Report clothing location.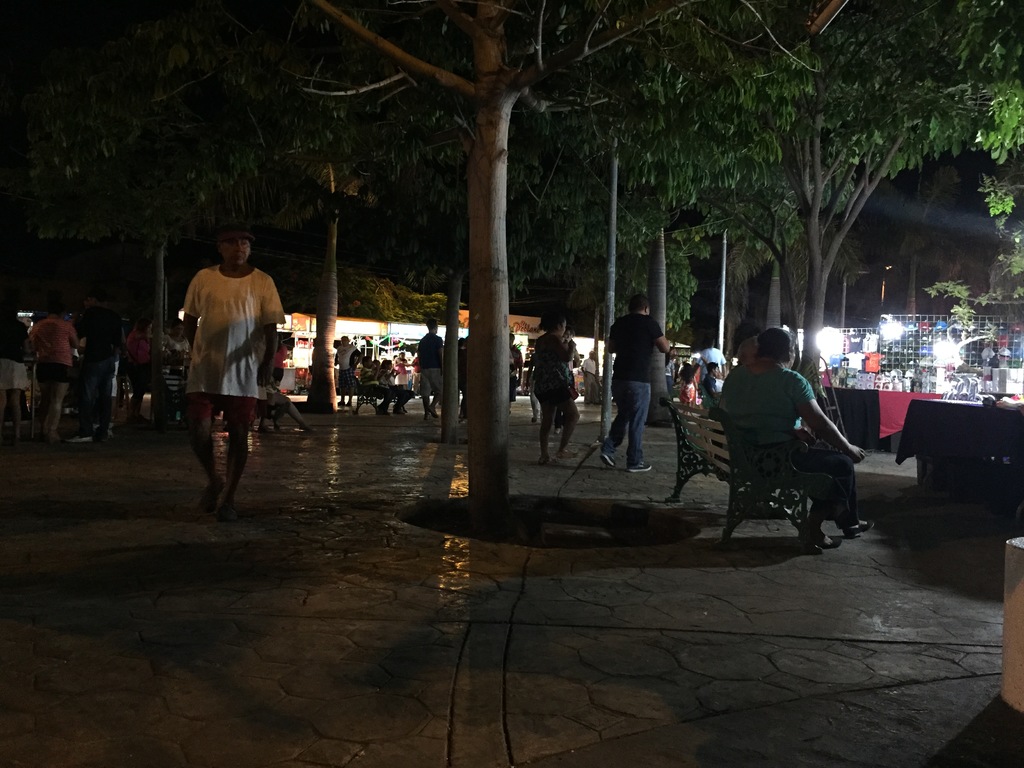
Report: region(333, 344, 358, 397).
